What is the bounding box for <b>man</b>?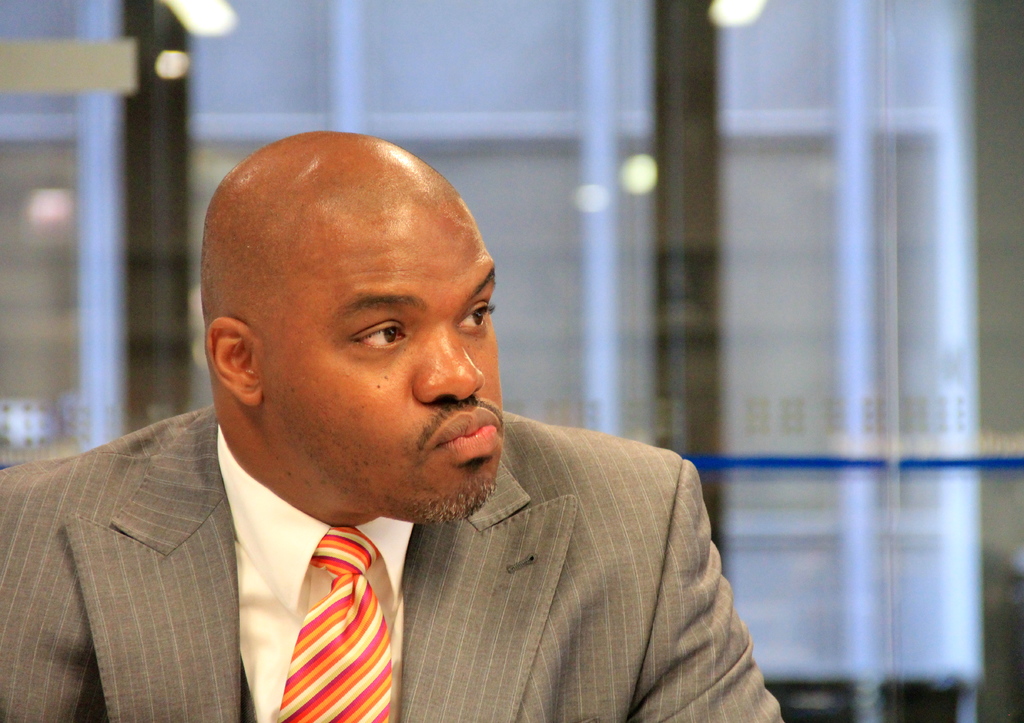
(left=10, top=155, right=776, bottom=706).
